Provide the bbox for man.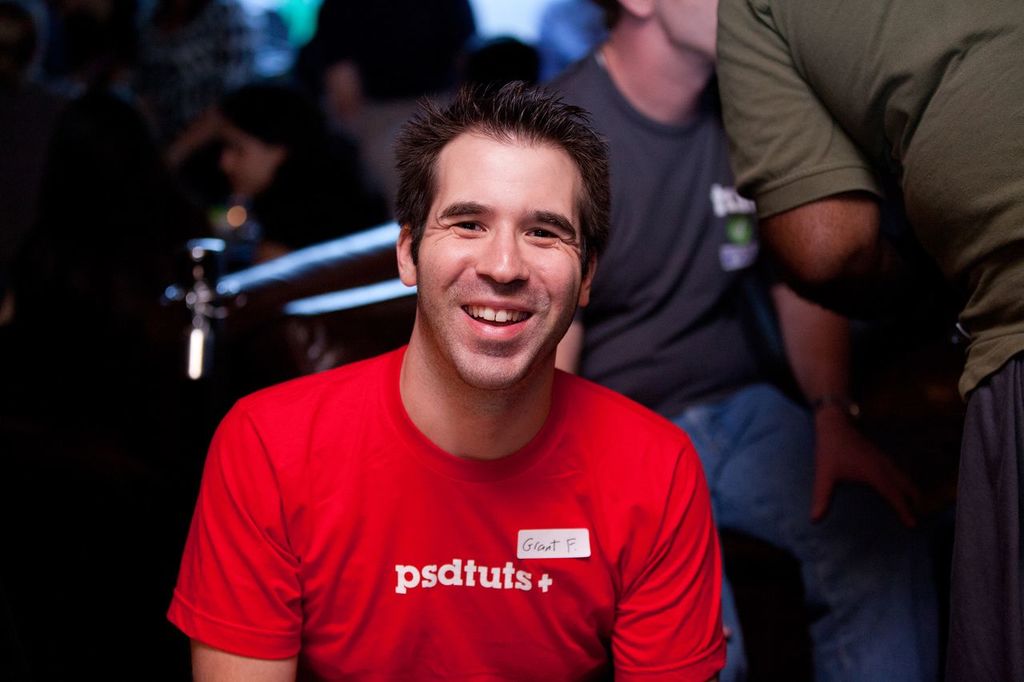
l=712, t=0, r=1023, b=681.
